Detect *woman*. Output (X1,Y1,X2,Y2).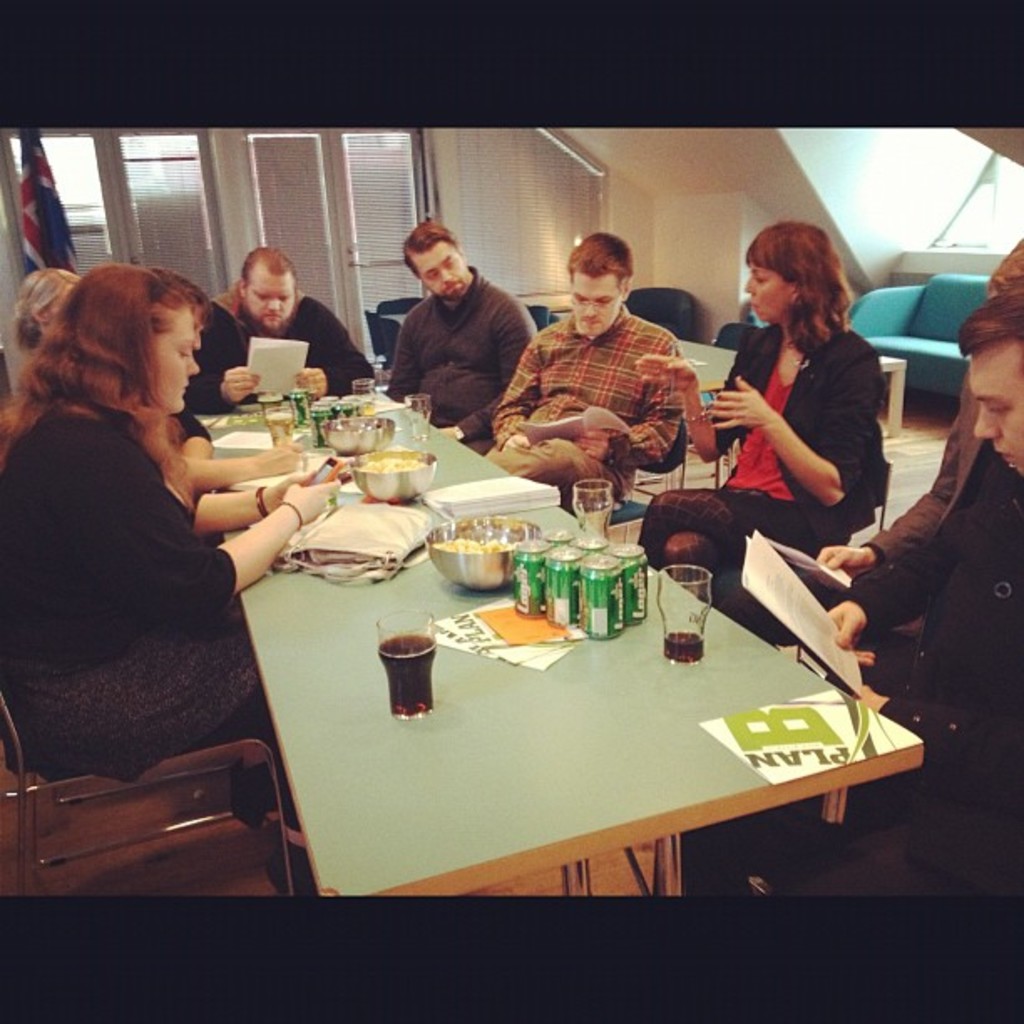
(0,264,323,900).
